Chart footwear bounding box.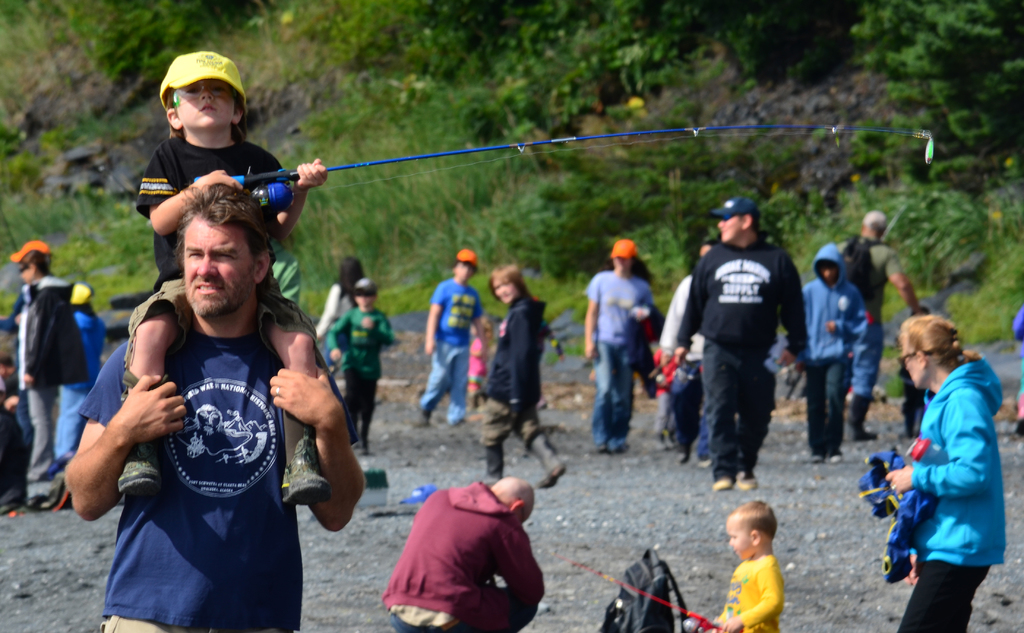
Charted: BBox(707, 473, 739, 496).
